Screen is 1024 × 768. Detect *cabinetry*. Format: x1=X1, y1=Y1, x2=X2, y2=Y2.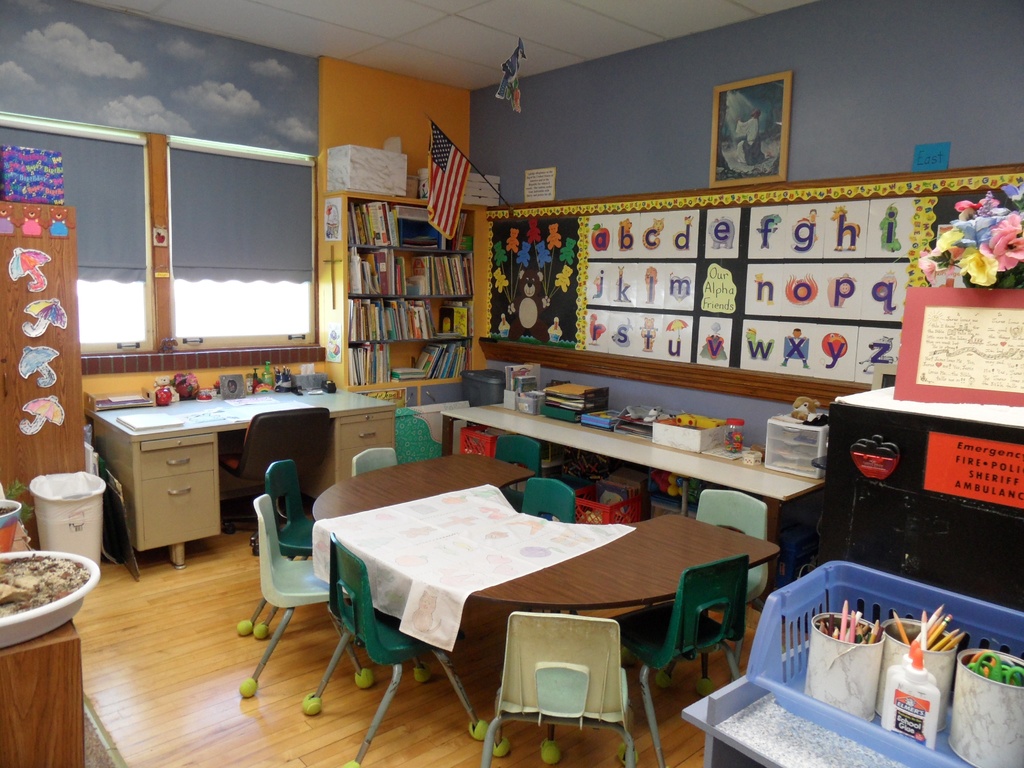
x1=137, y1=433, x2=220, y2=479.
